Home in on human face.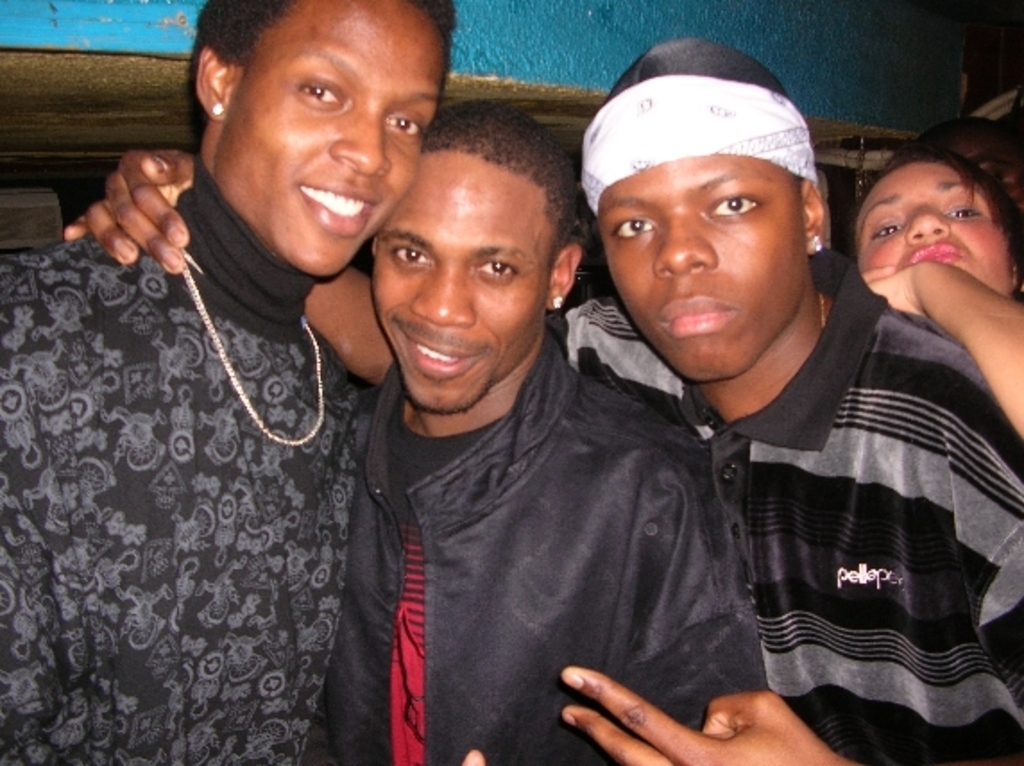
Homed in at 371, 147, 550, 406.
